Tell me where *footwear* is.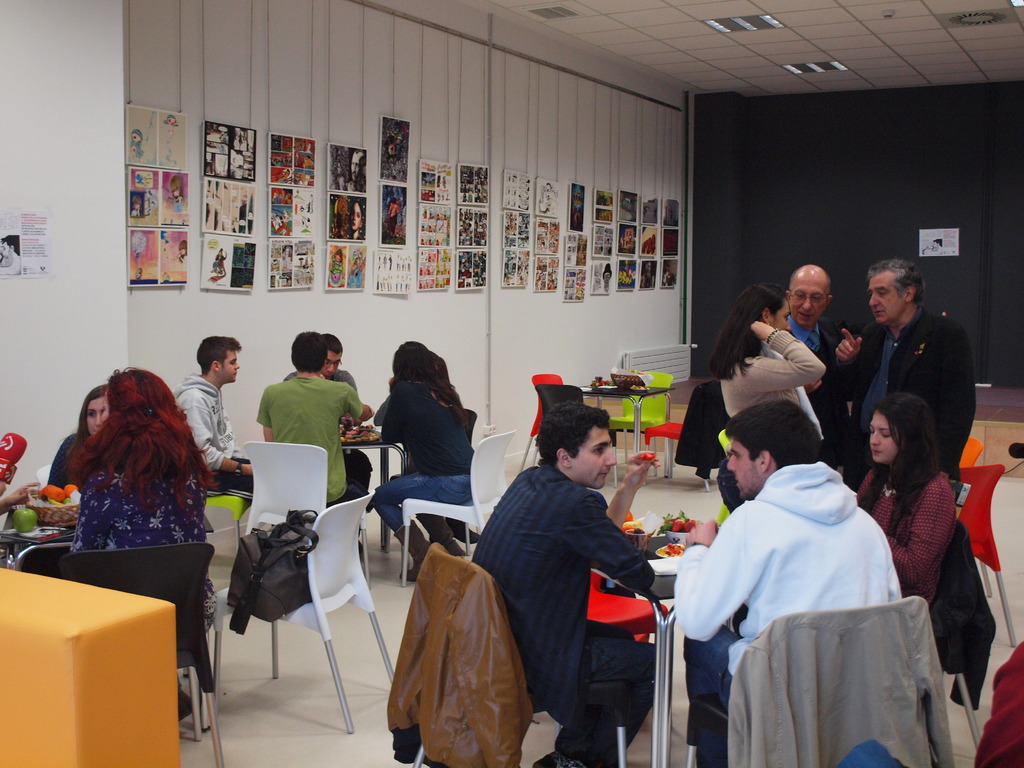
*footwear* is at 415, 506, 473, 564.
